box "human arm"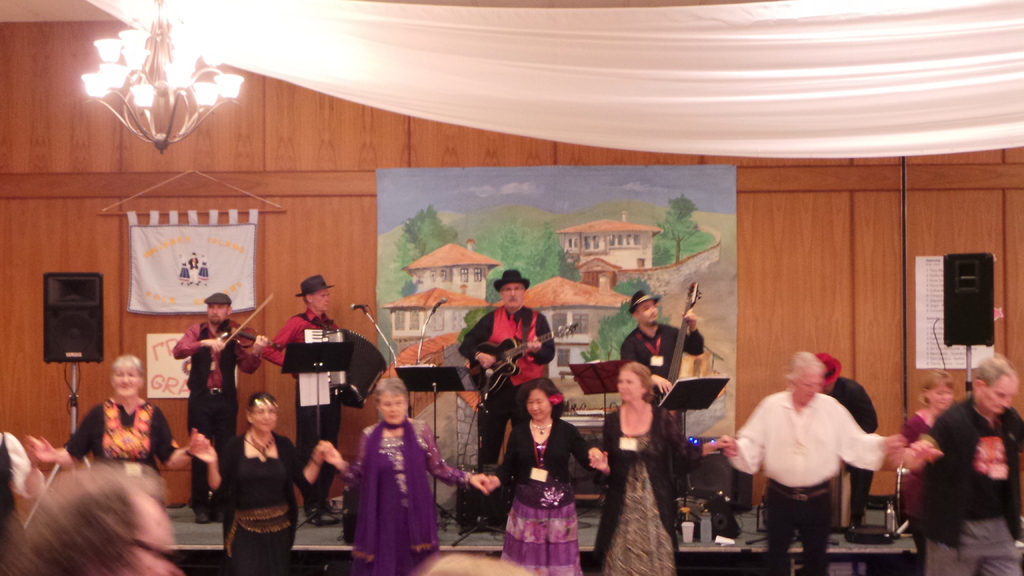
box(287, 437, 324, 495)
